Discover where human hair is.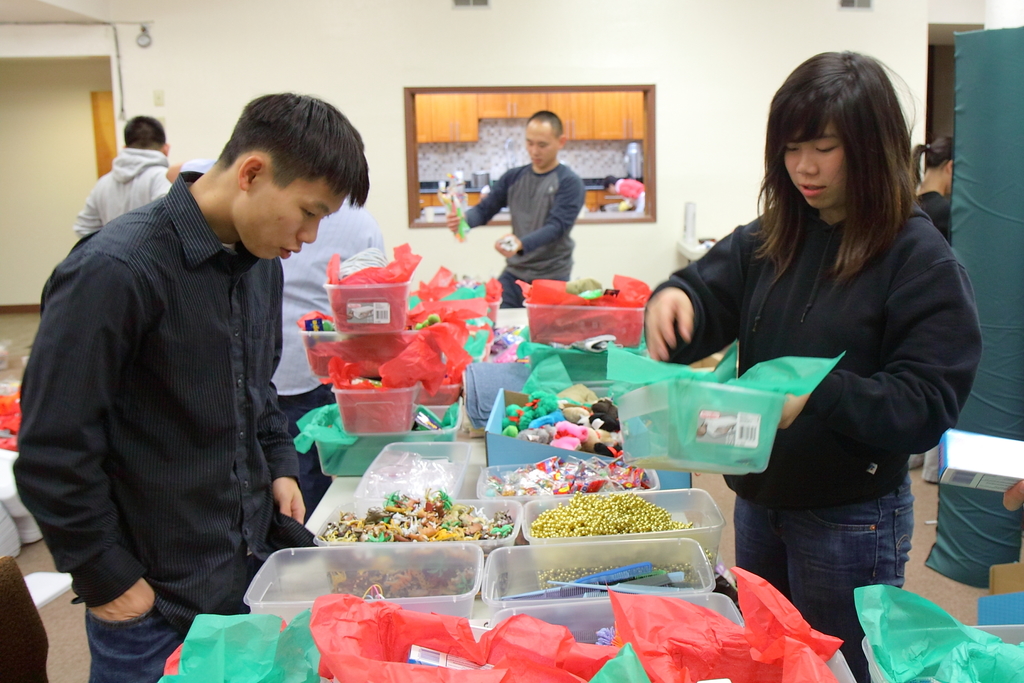
Discovered at bbox=(525, 109, 563, 138).
